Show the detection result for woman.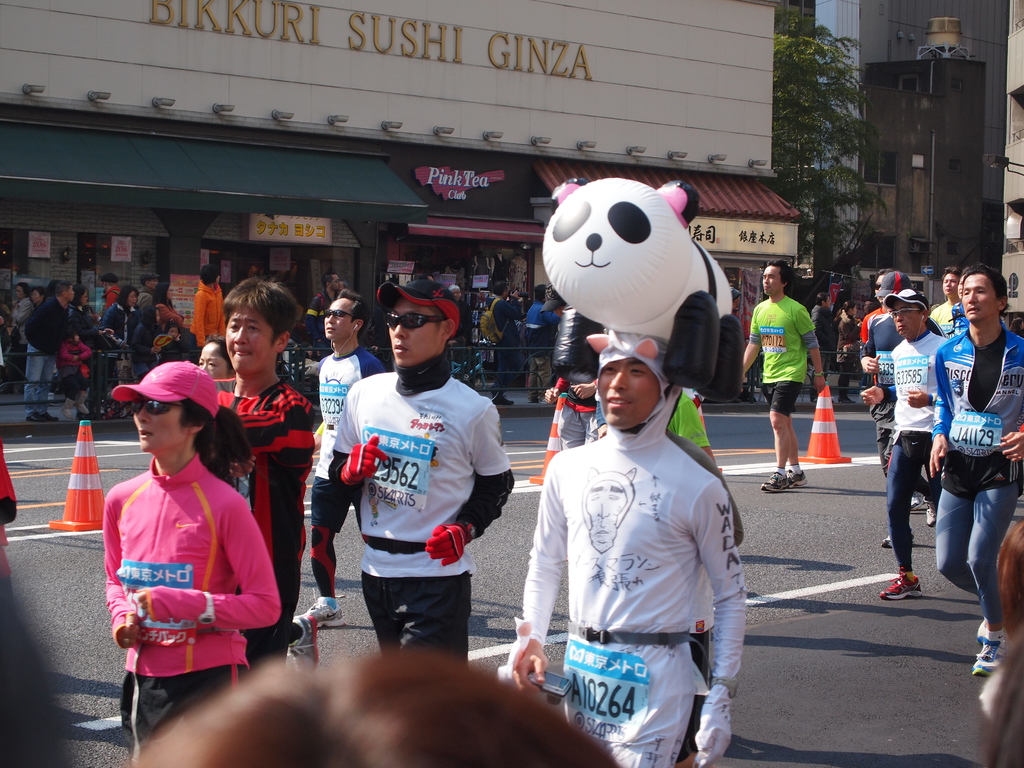
{"left": 100, "top": 284, "right": 143, "bottom": 351}.
